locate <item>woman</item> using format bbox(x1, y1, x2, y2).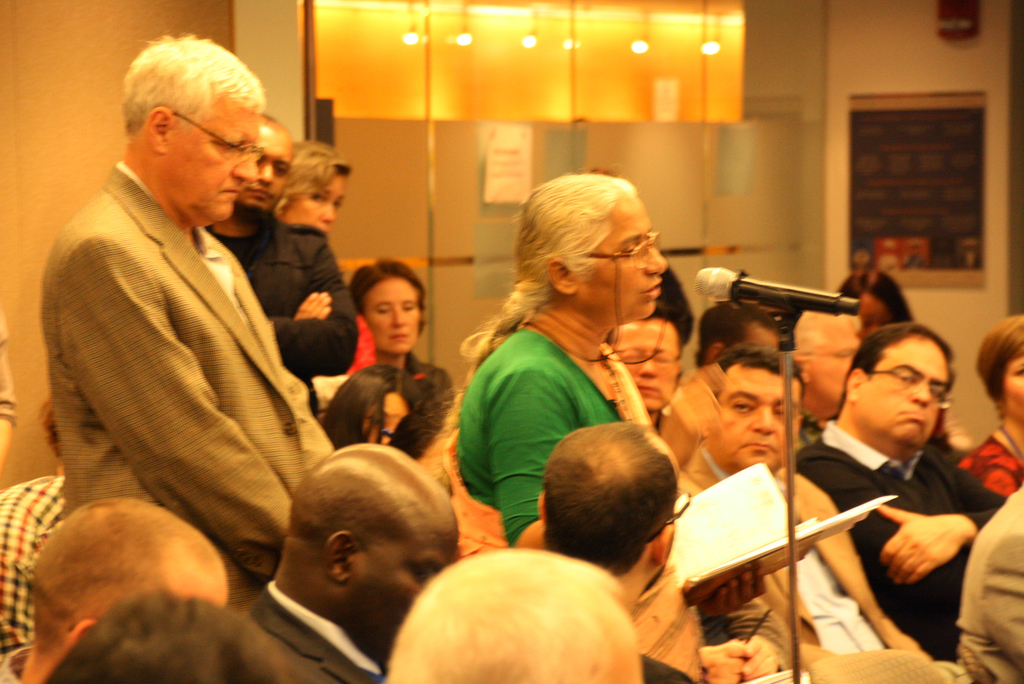
bbox(349, 257, 463, 432).
